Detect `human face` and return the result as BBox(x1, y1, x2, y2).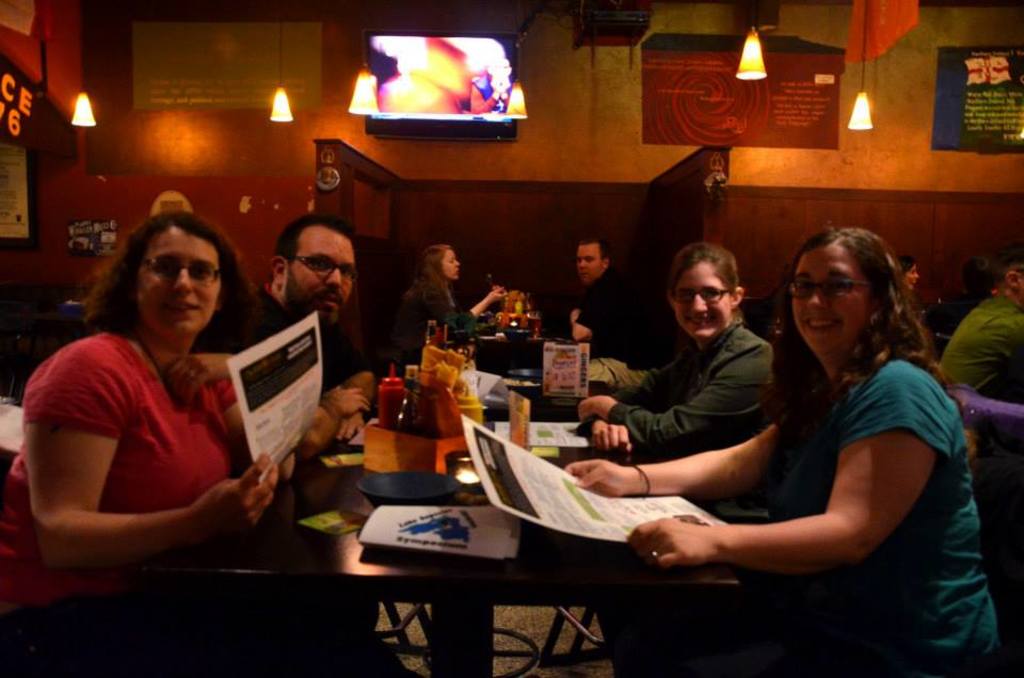
BBox(438, 249, 460, 277).
